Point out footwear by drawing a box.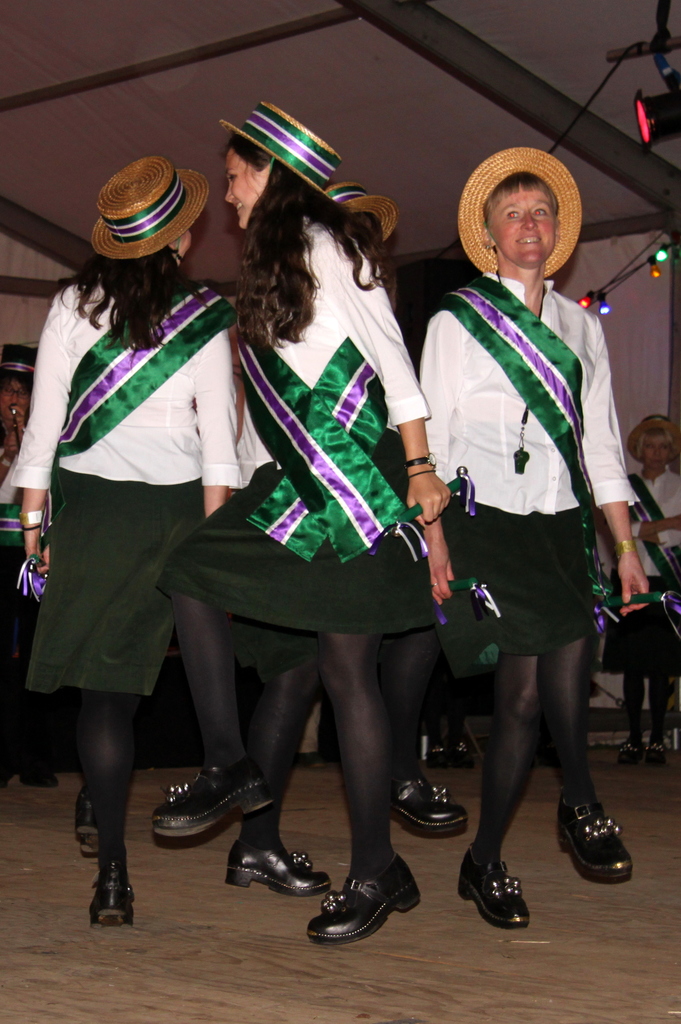
crop(456, 847, 530, 928).
